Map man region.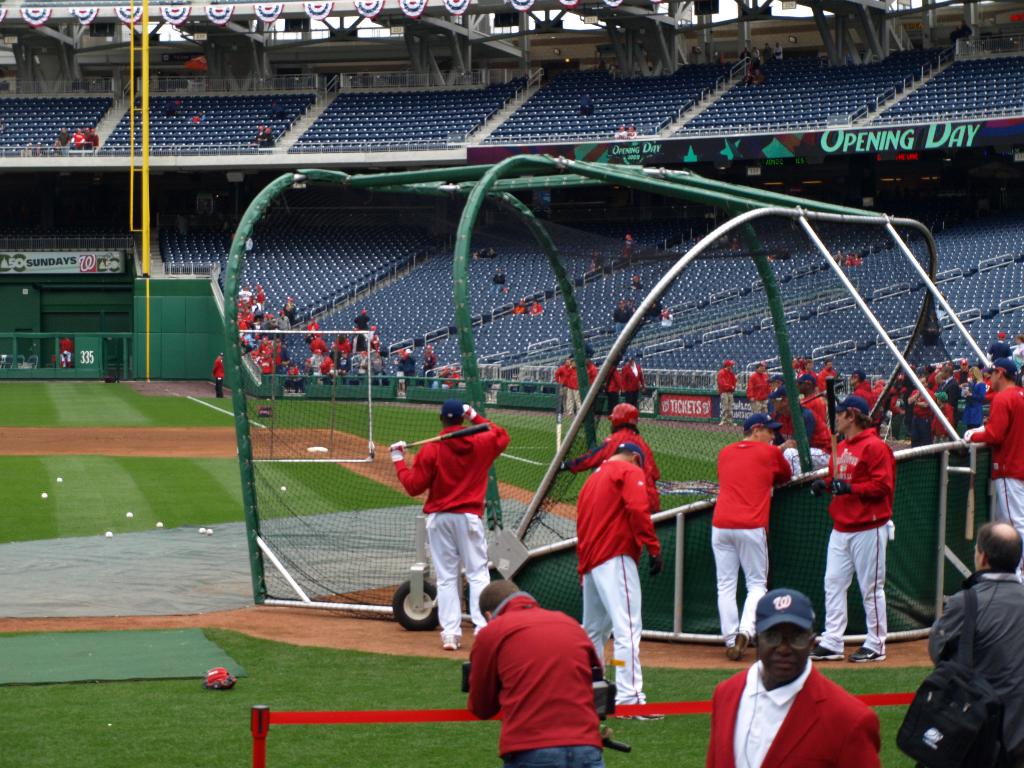
Mapped to BBox(59, 124, 70, 148).
